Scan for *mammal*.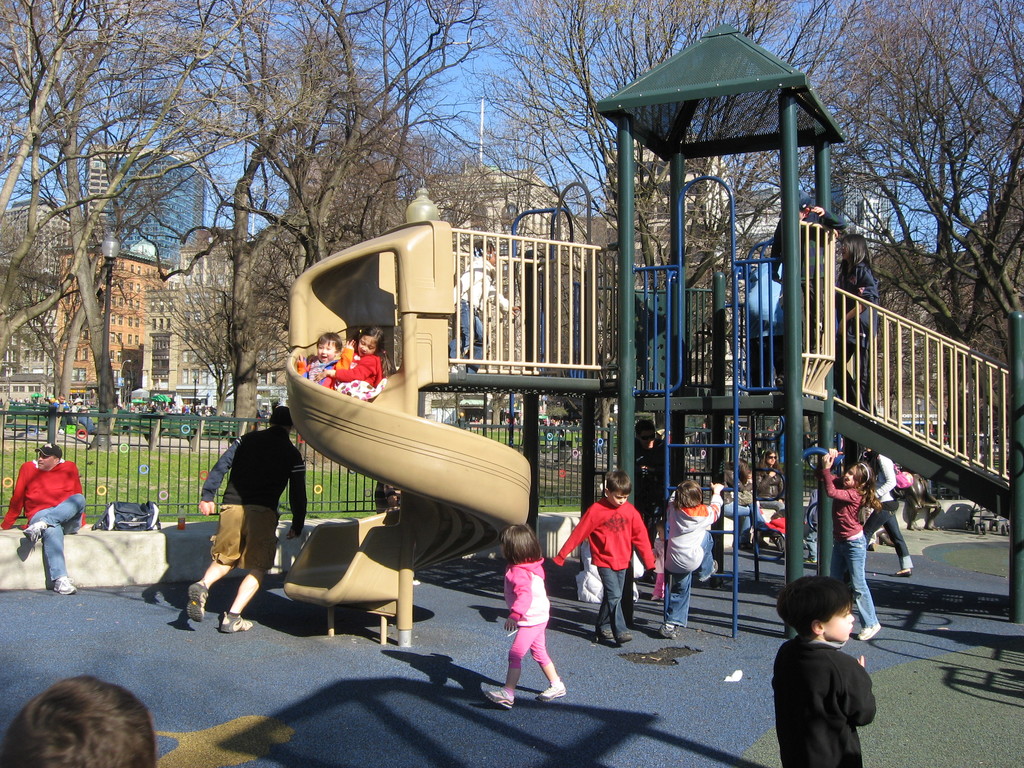
Scan result: (893,457,941,503).
